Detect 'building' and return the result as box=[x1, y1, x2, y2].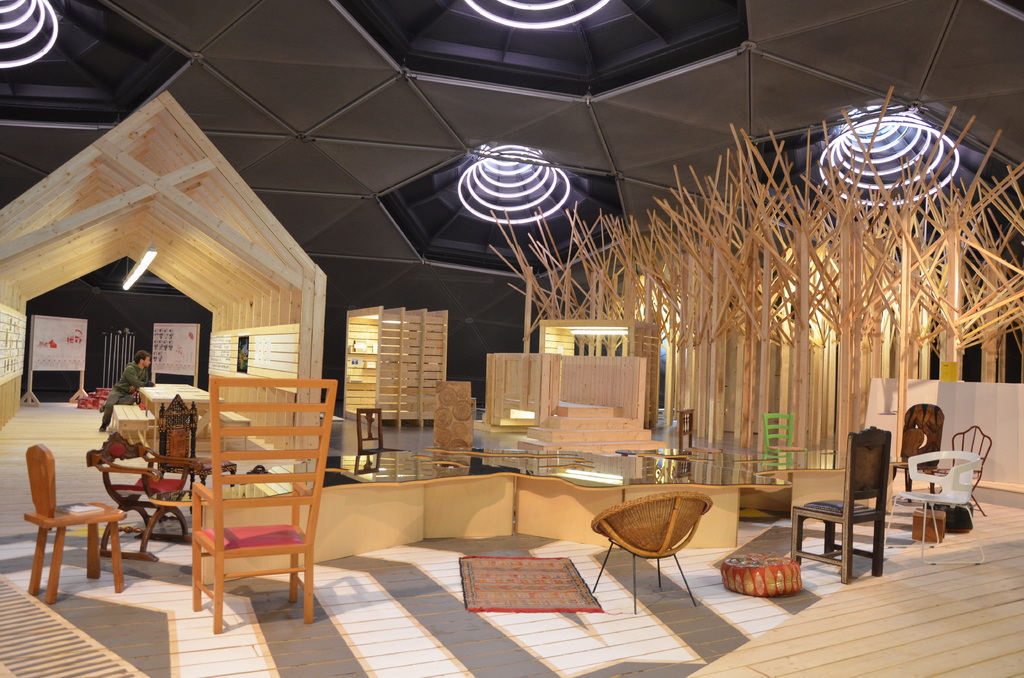
box=[0, 4, 1023, 677].
